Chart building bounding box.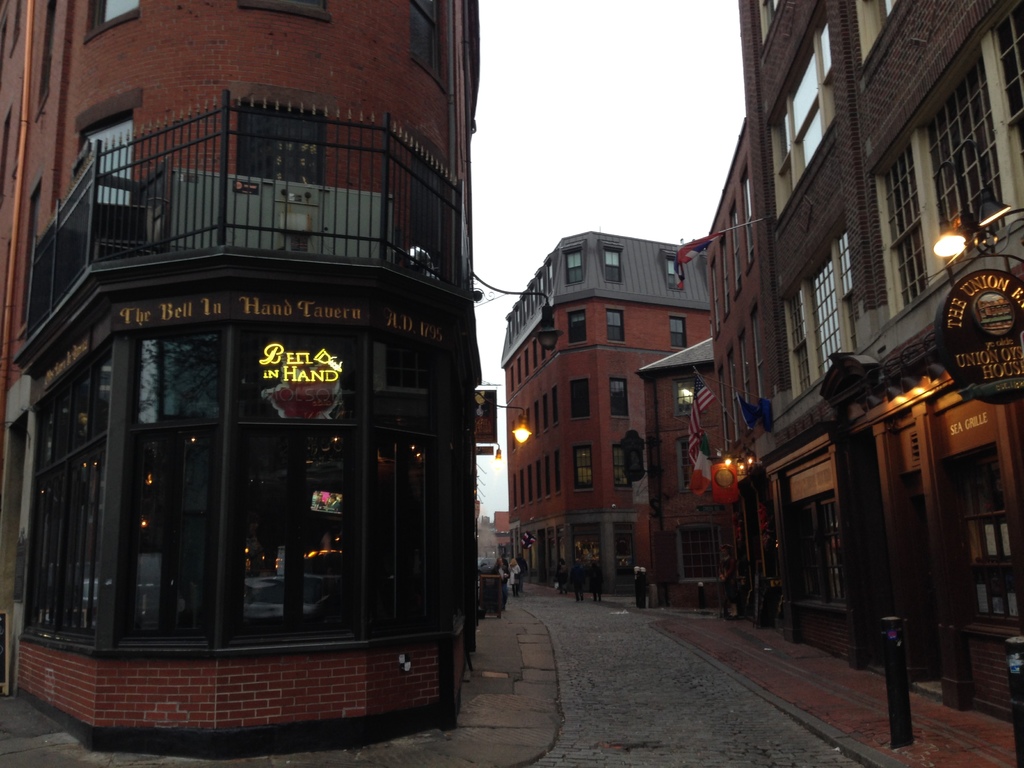
Charted: box(0, 0, 484, 757).
